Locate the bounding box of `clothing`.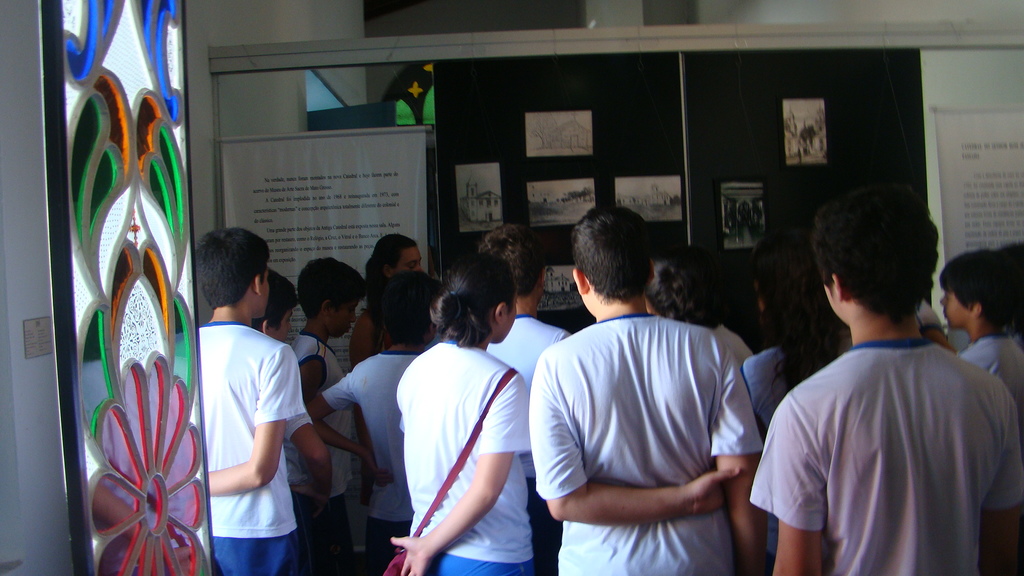
Bounding box: (957,335,1023,408).
